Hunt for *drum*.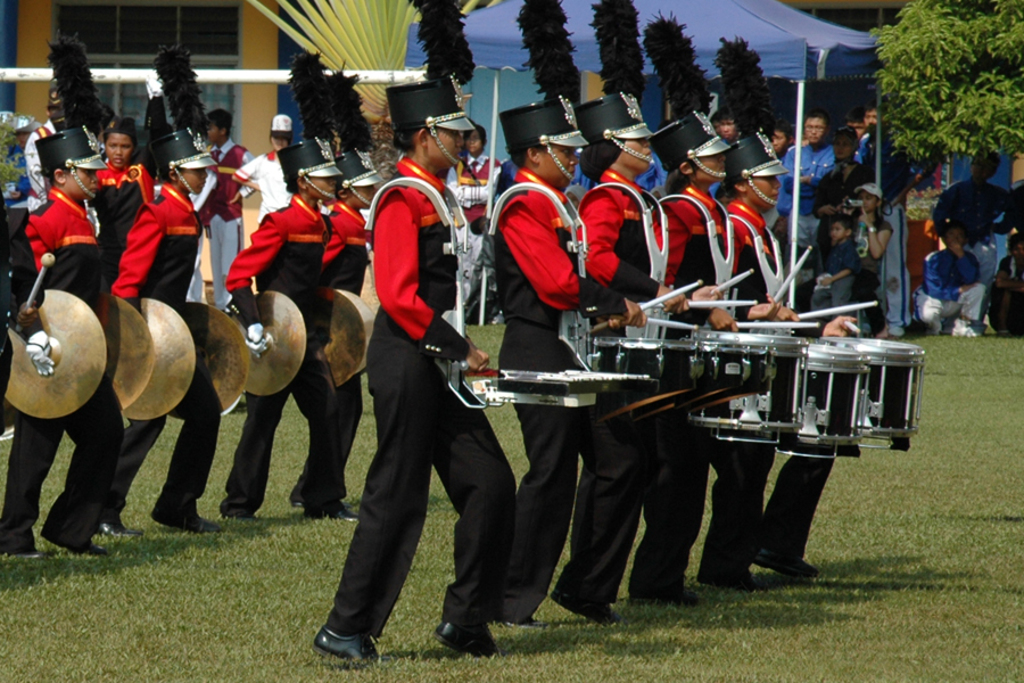
Hunted down at rect(847, 337, 927, 447).
